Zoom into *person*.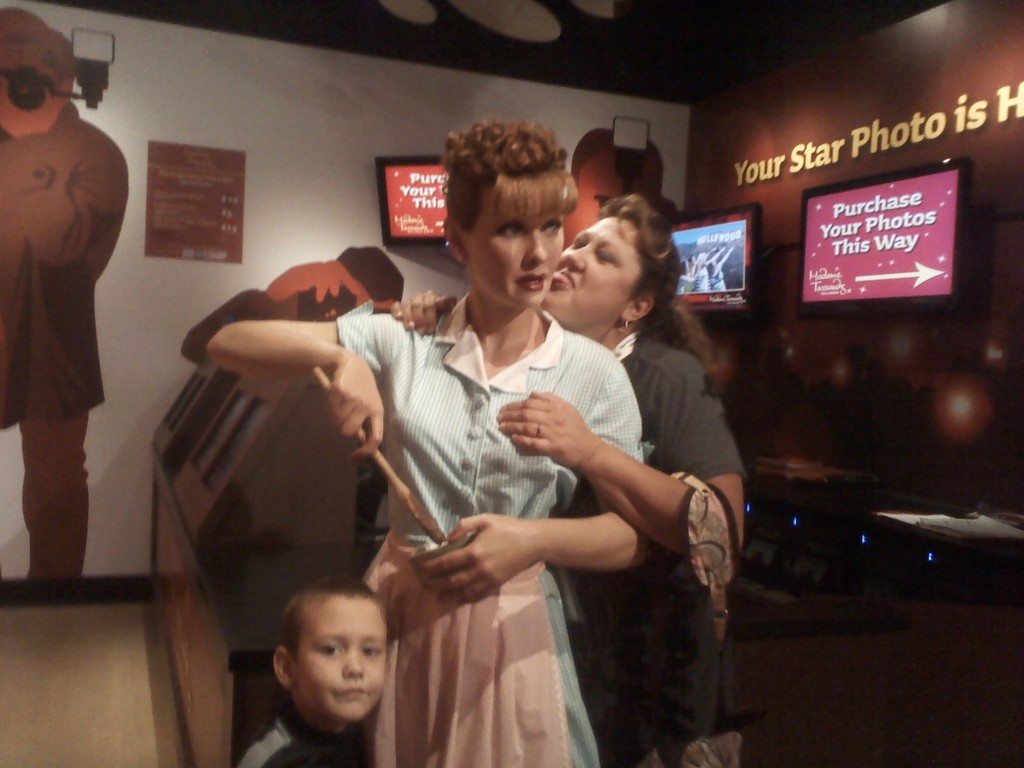
Zoom target: (707, 246, 733, 289).
